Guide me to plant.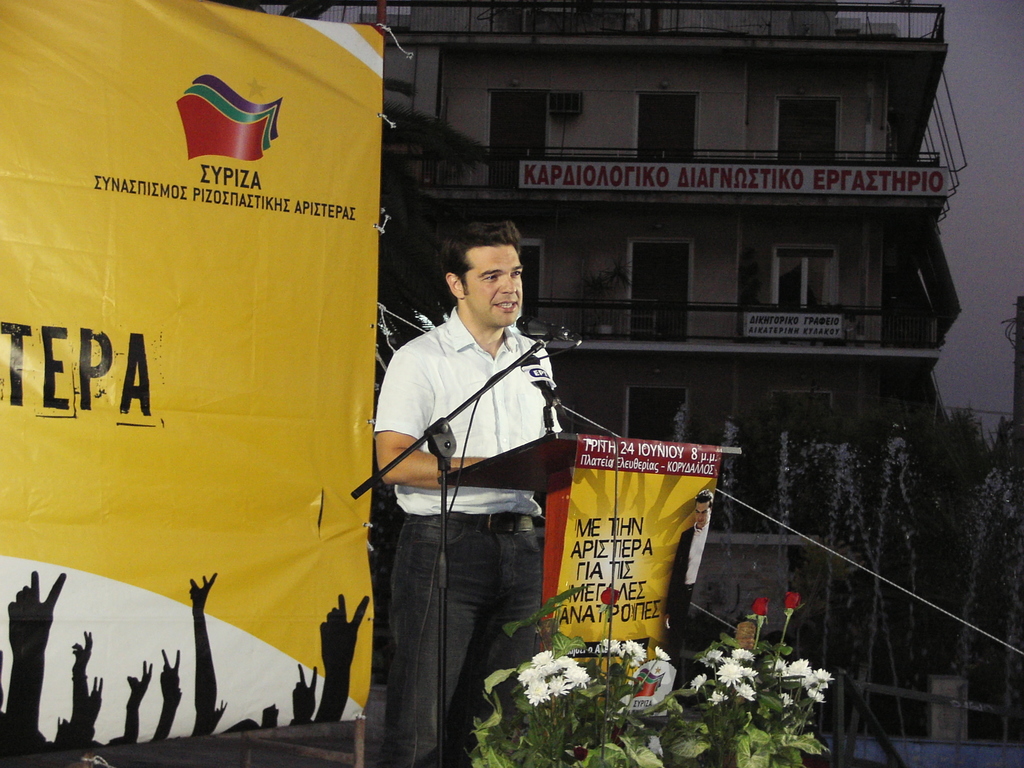
Guidance: box(669, 584, 833, 766).
